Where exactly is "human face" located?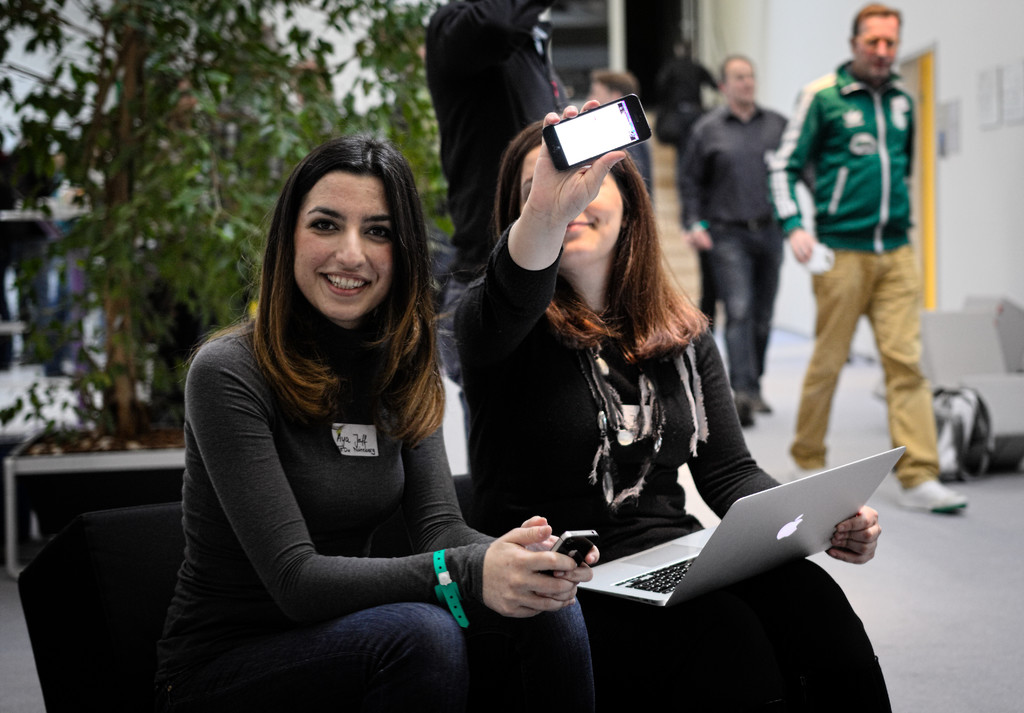
Its bounding box is [x1=519, y1=146, x2=624, y2=262].
